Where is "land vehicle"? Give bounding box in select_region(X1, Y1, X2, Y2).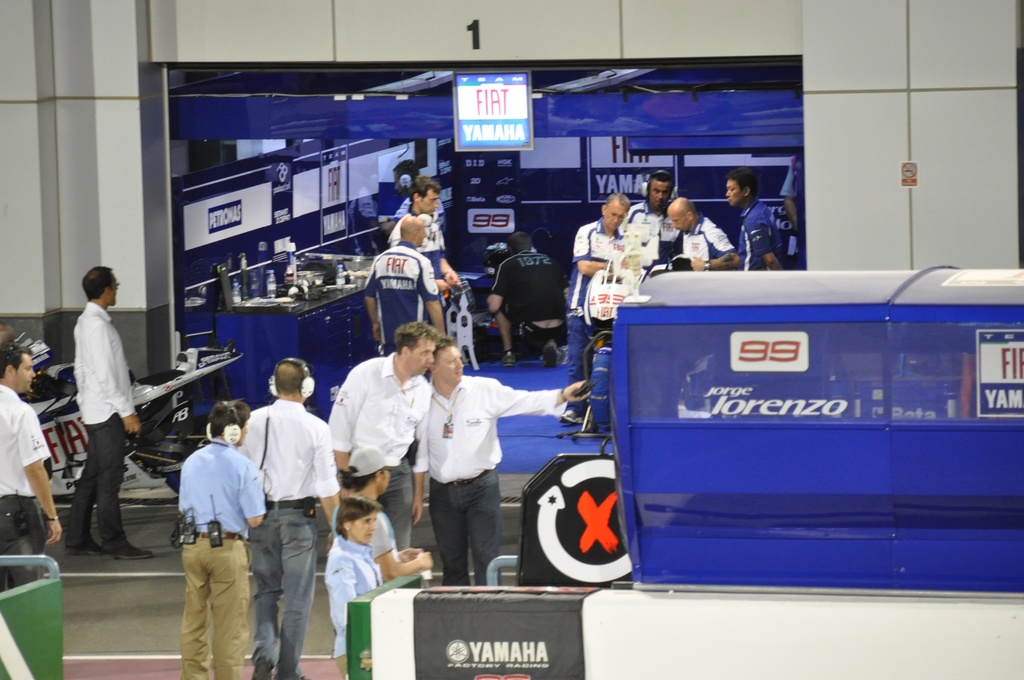
select_region(570, 215, 1022, 619).
